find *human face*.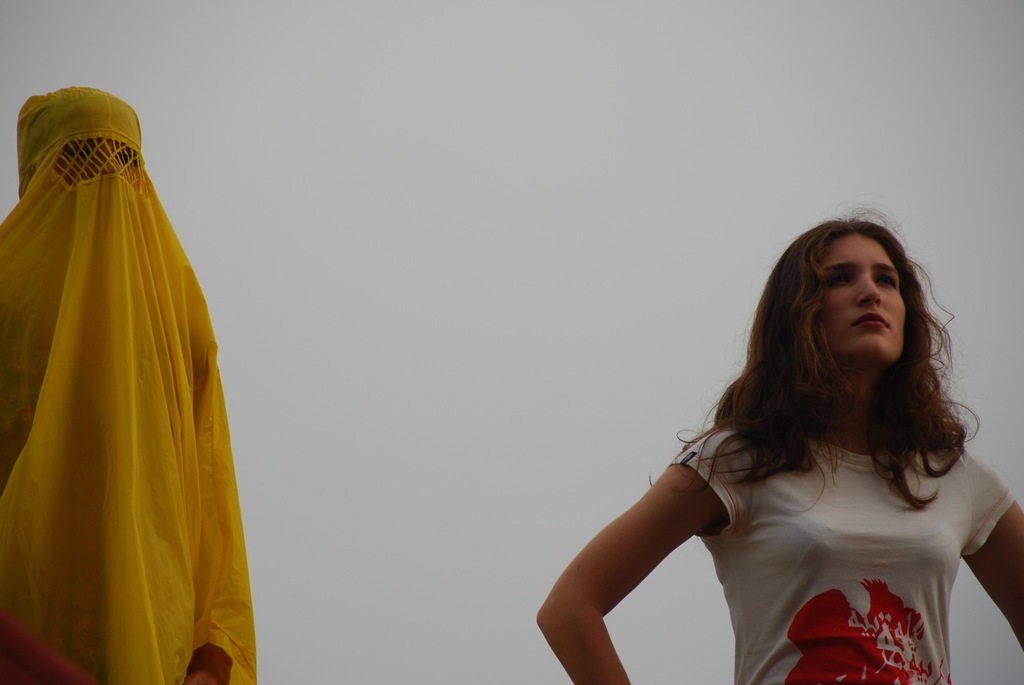
BBox(819, 236, 907, 365).
